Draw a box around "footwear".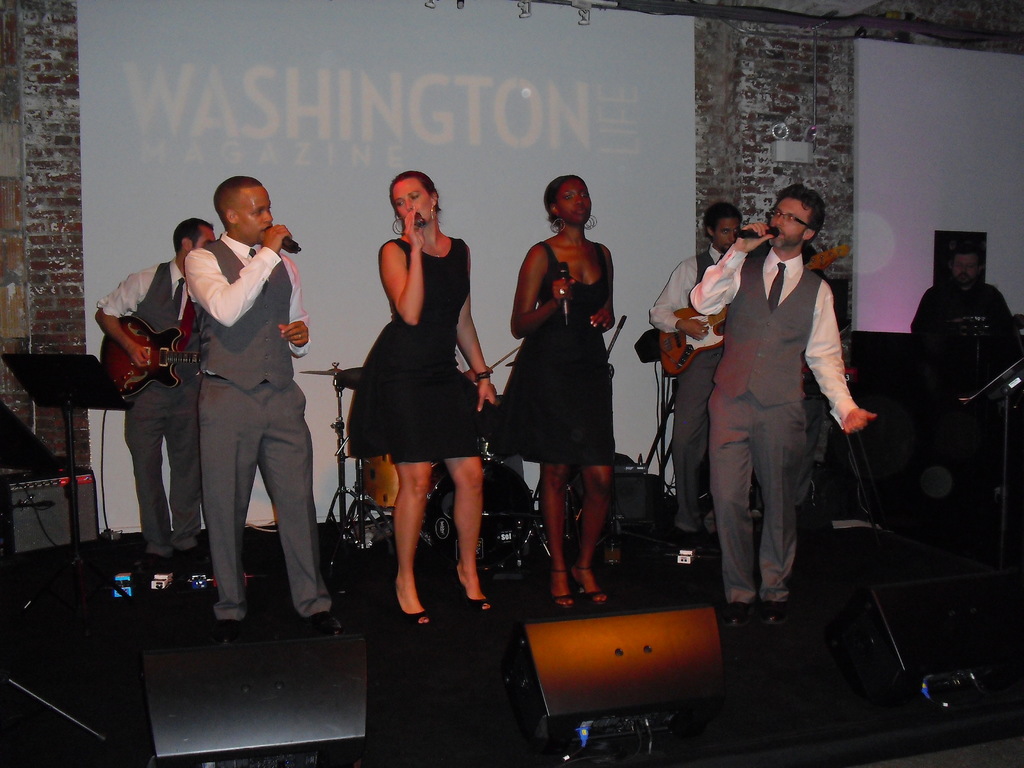
(182, 543, 209, 568).
